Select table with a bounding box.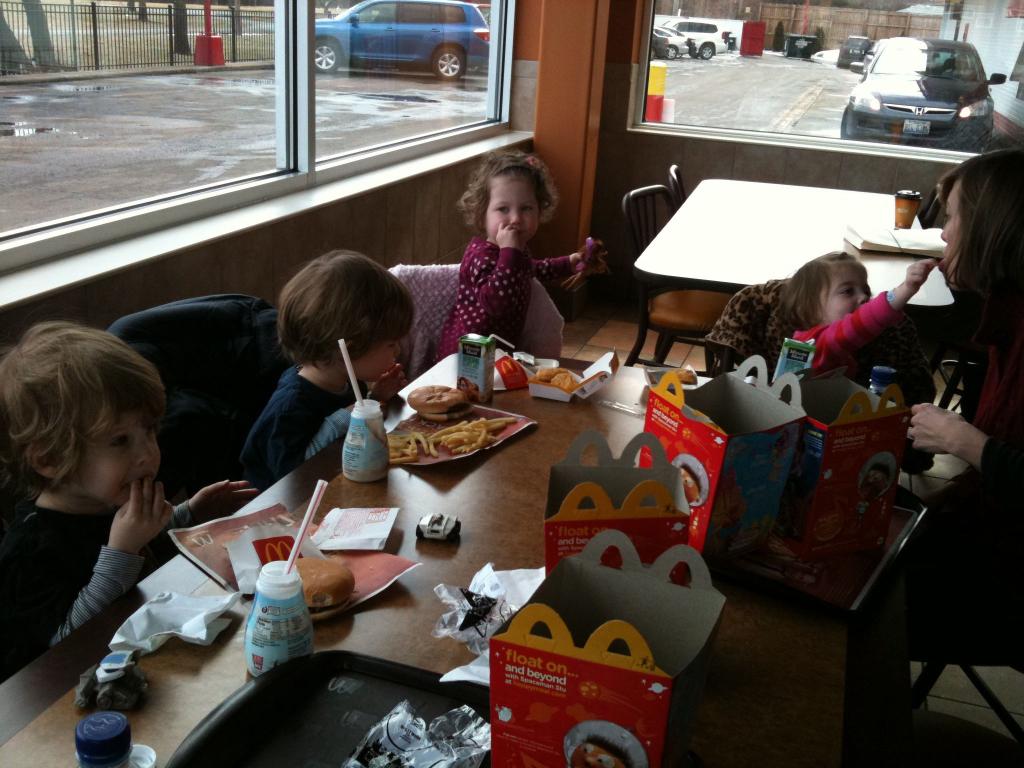
bbox(35, 314, 824, 762).
